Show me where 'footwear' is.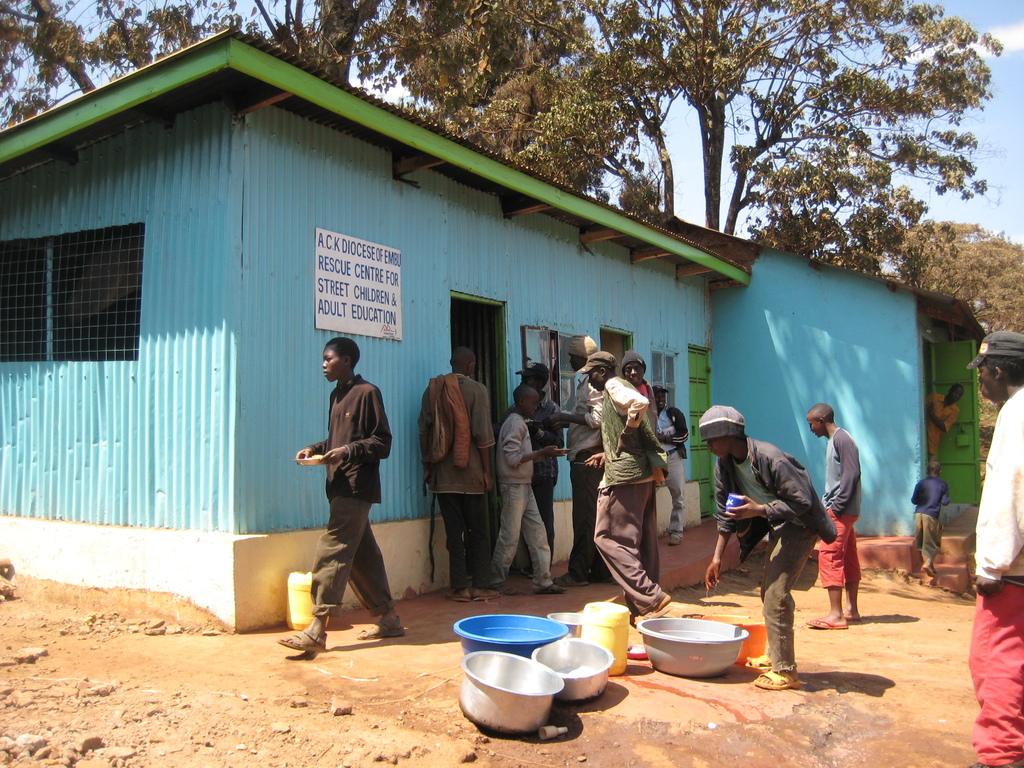
'footwear' is at [354, 618, 403, 639].
